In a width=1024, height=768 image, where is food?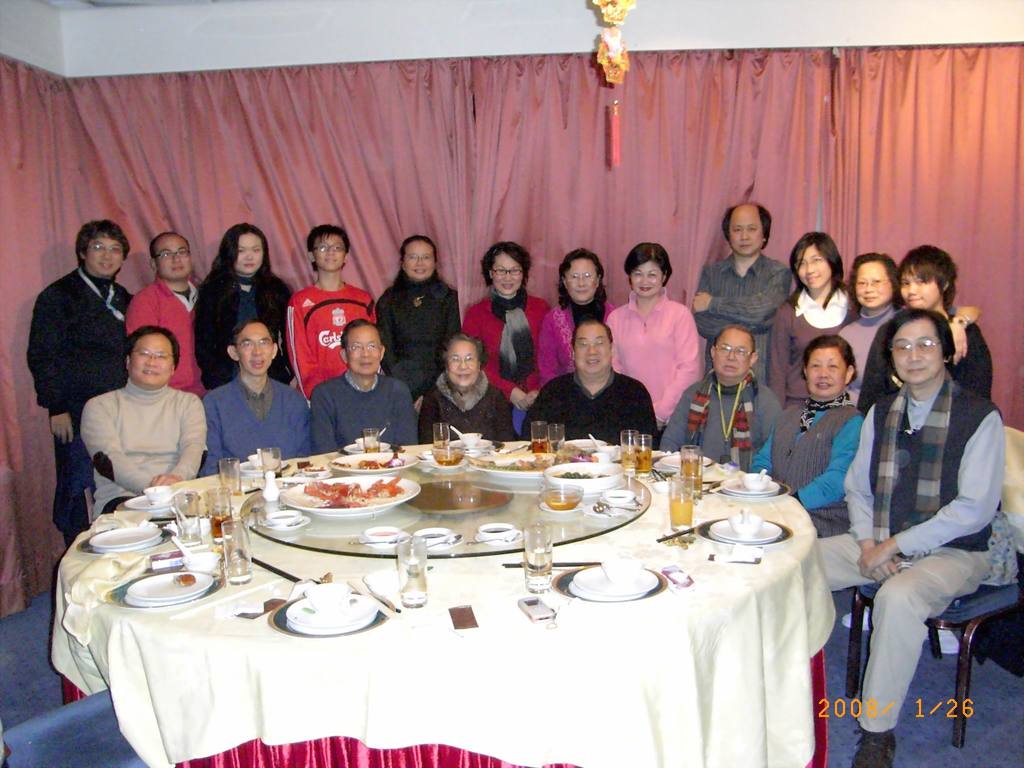
332 458 404 470.
